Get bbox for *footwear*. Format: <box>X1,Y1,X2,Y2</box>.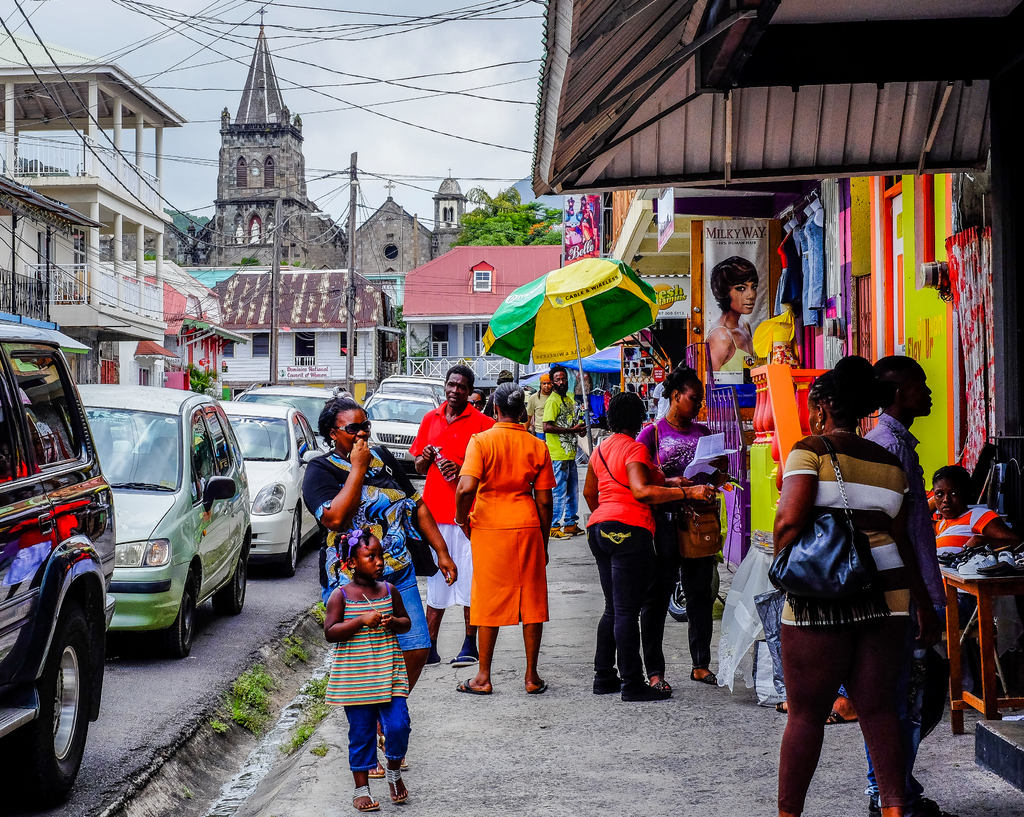
<box>548,527,582,544</box>.
